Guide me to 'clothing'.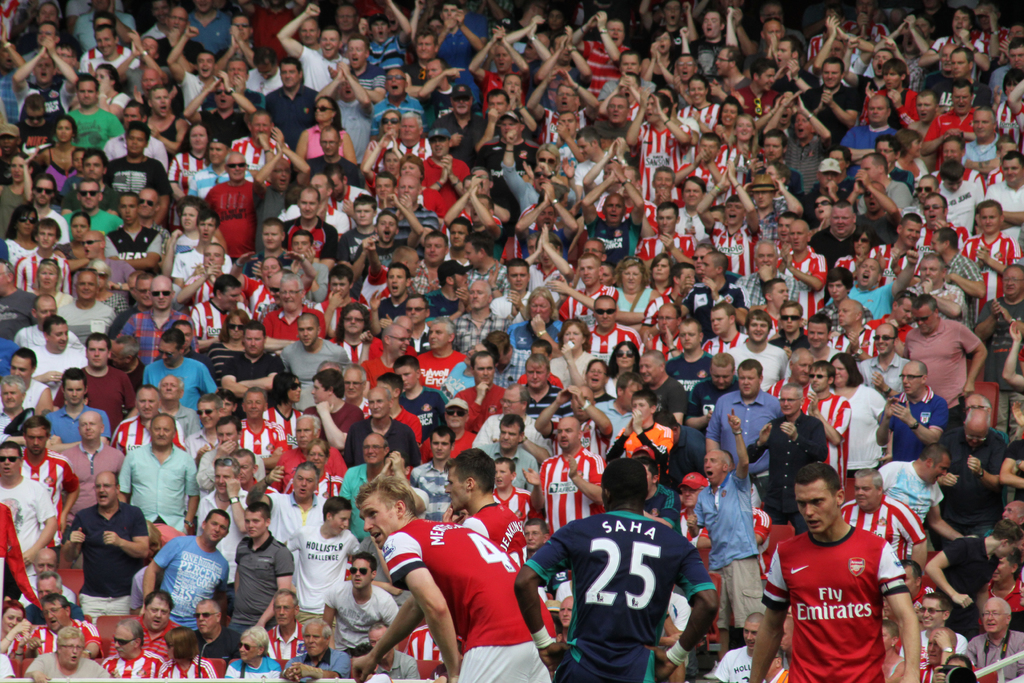
Guidance: detection(960, 236, 1014, 299).
